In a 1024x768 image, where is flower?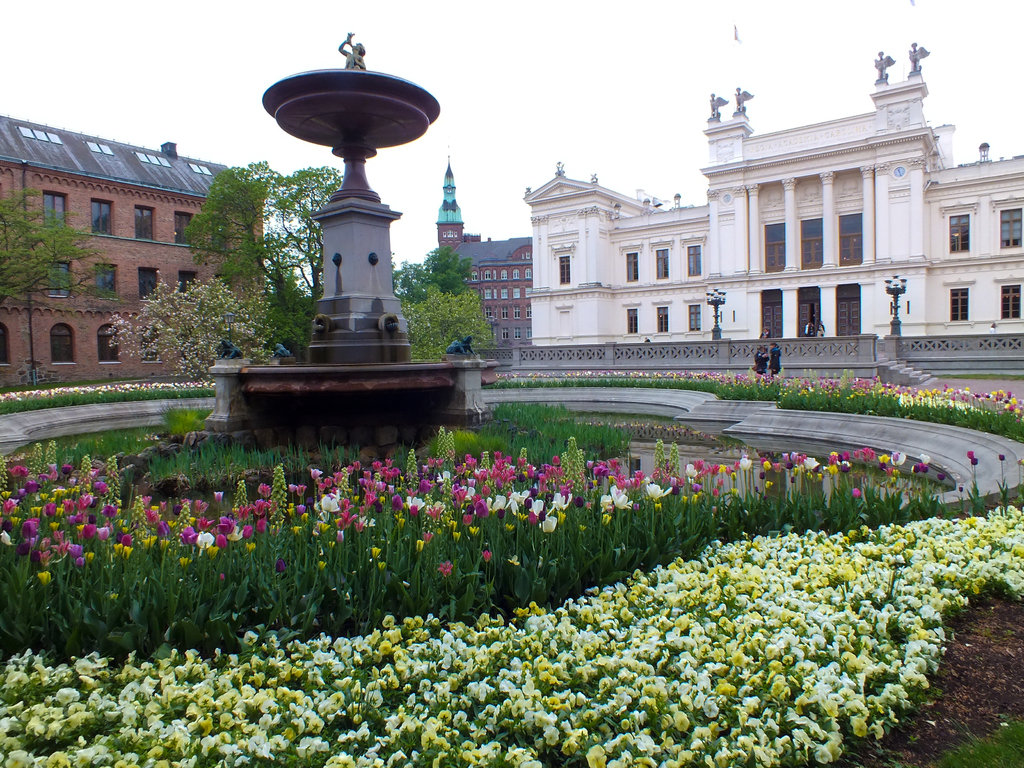
bbox=(963, 450, 977, 461).
